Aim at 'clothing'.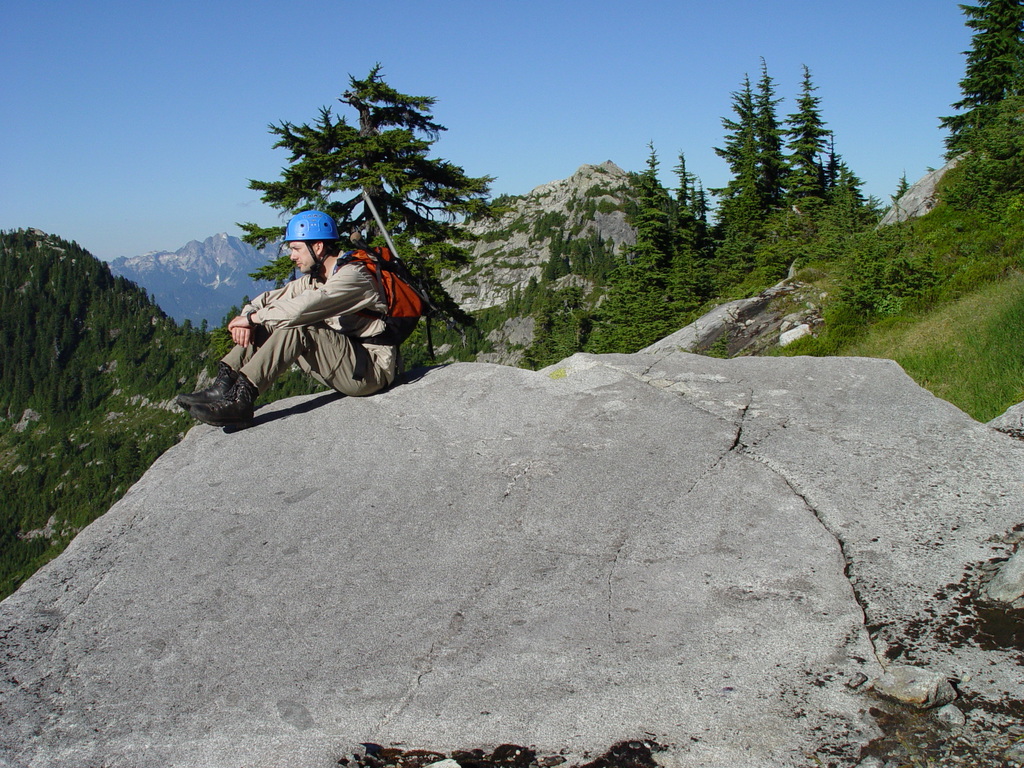
Aimed at <bbox>220, 207, 440, 415</bbox>.
